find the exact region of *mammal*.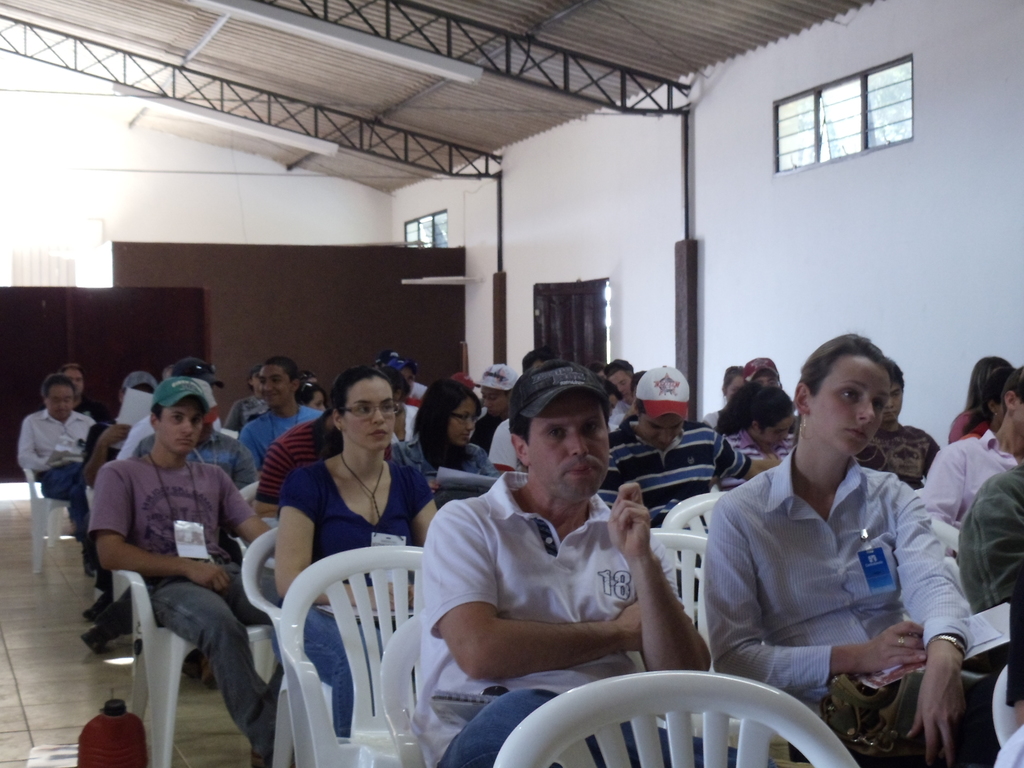
Exact region: l=24, t=369, r=126, b=572.
